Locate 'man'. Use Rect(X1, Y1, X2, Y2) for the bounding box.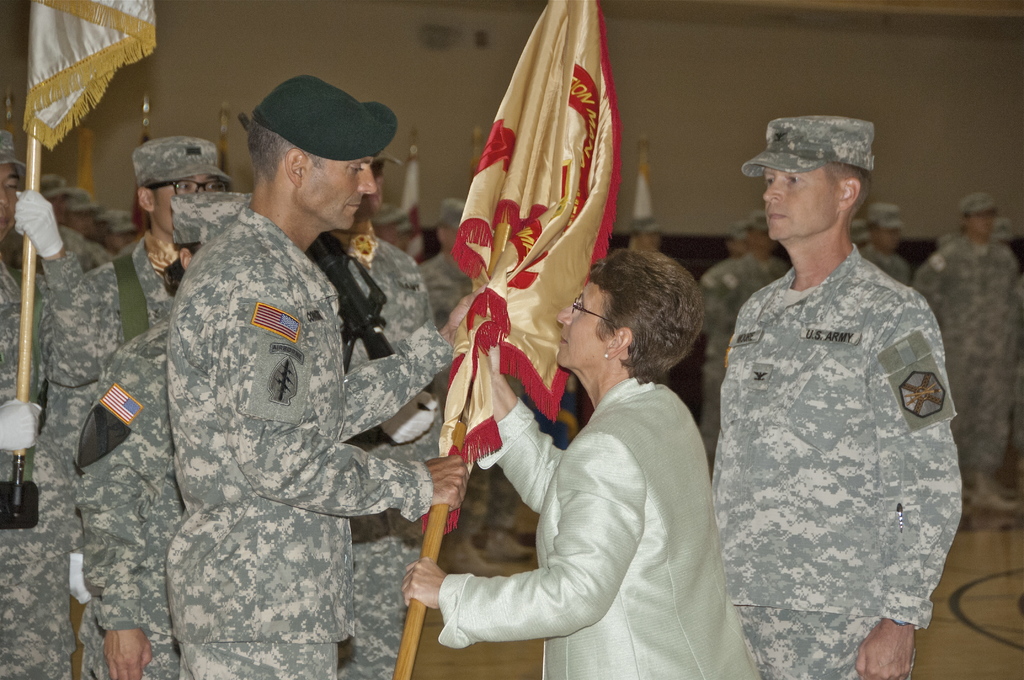
Rect(420, 198, 482, 412).
